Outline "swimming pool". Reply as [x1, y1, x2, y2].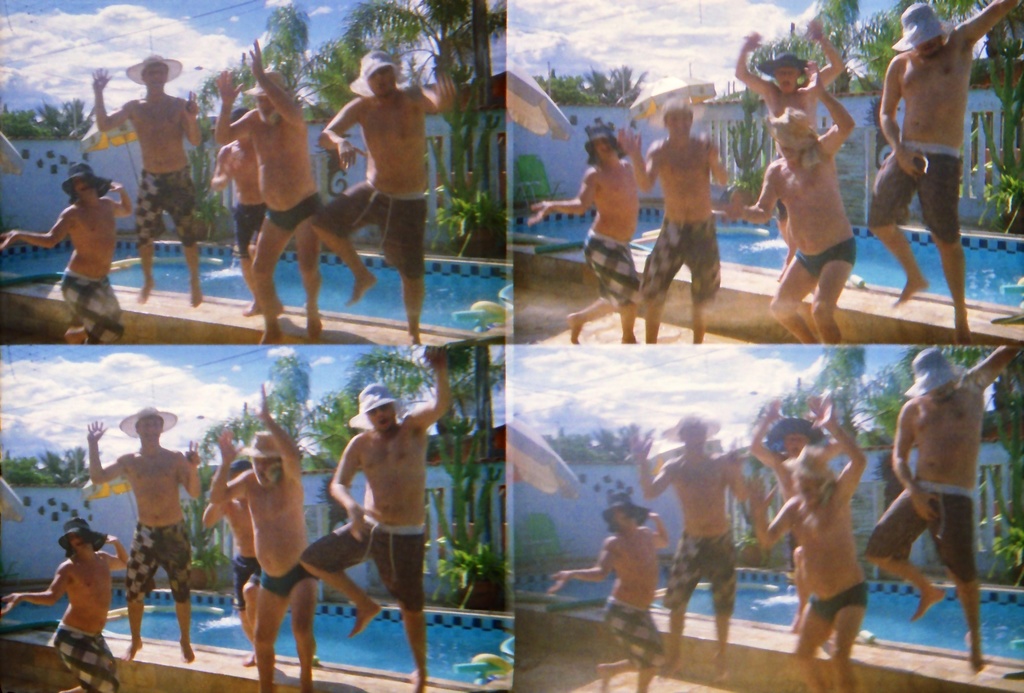
[514, 566, 1023, 692].
